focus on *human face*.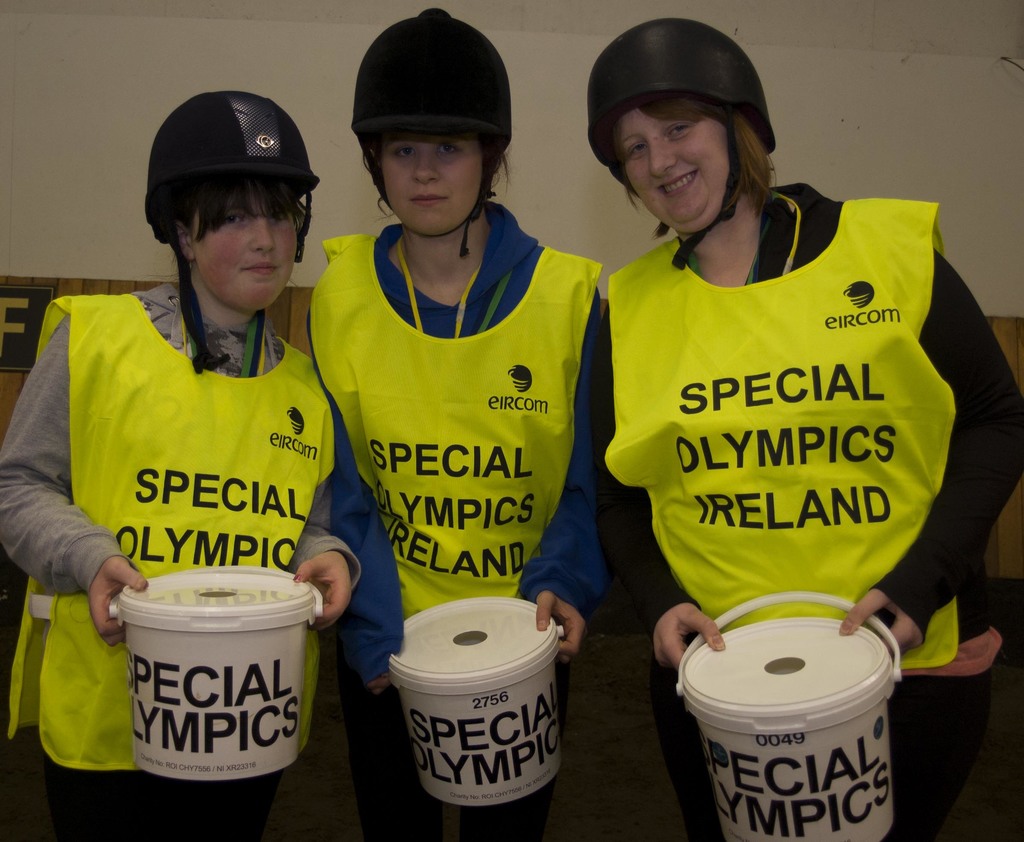
Focused at crop(614, 113, 736, 220).
